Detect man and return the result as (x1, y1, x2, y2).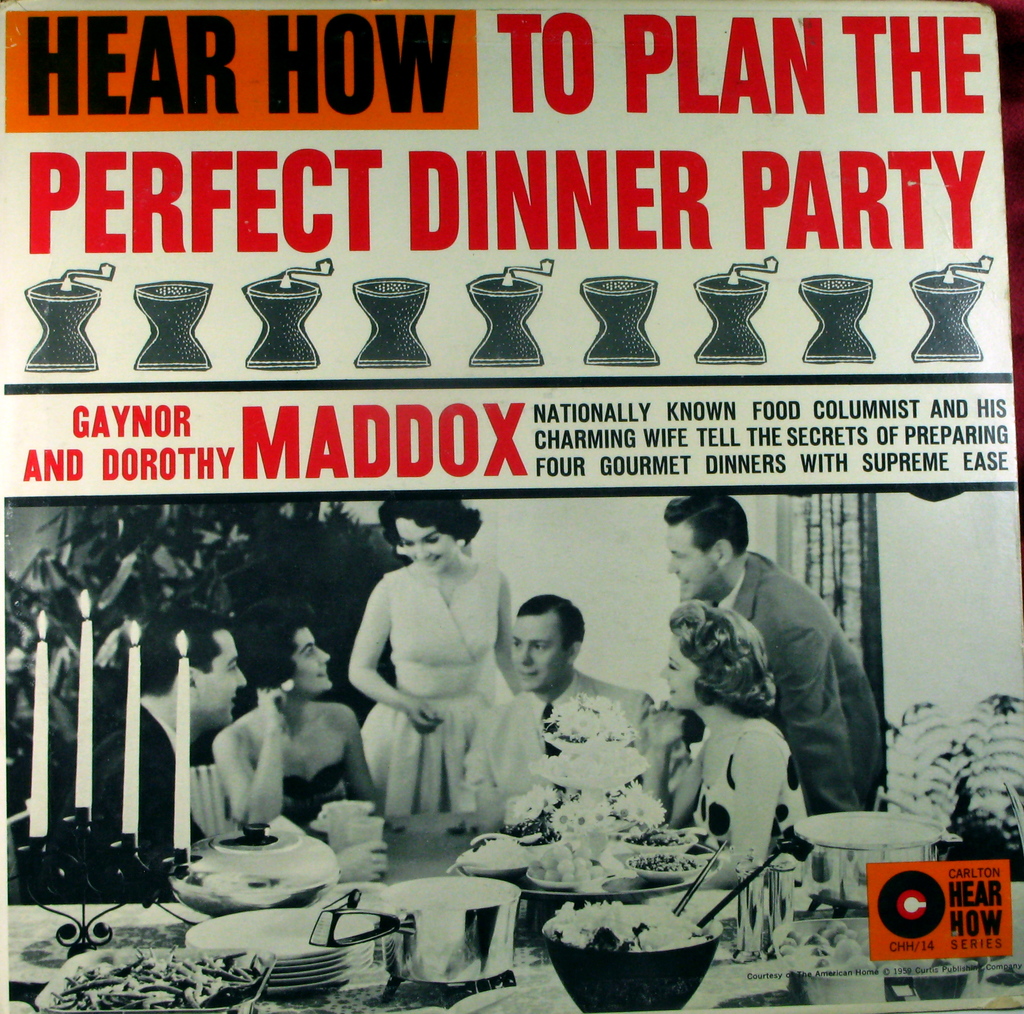
(92, 609, 248, 846).
